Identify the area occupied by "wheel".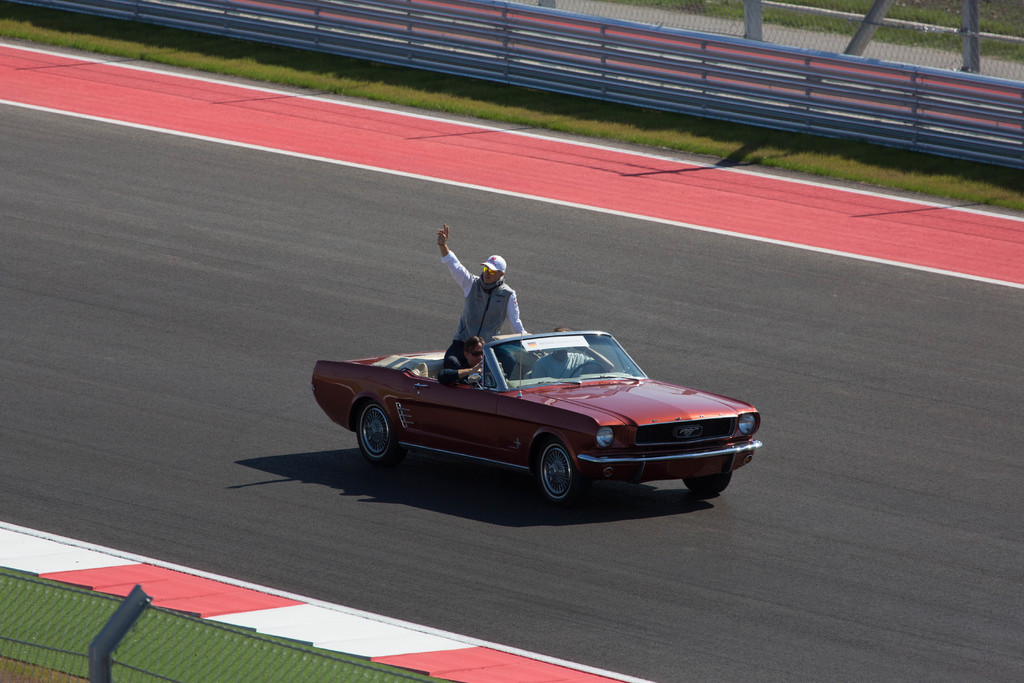
Area: bbox=[350, 404, 408, 471].
